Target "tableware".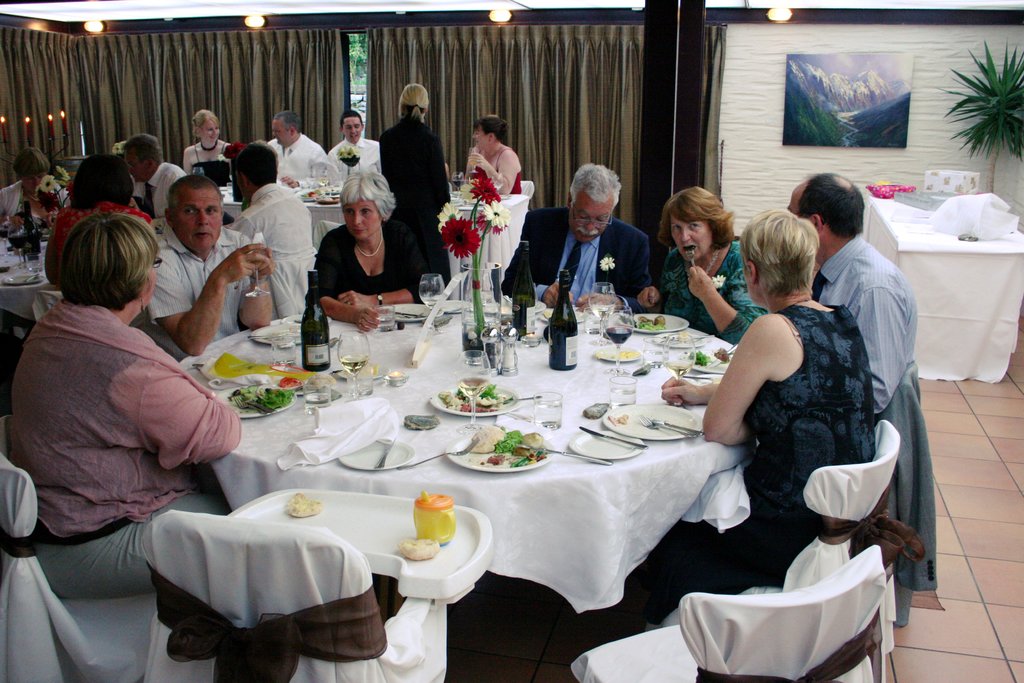
Target region: [305, 375, 331, 415].
